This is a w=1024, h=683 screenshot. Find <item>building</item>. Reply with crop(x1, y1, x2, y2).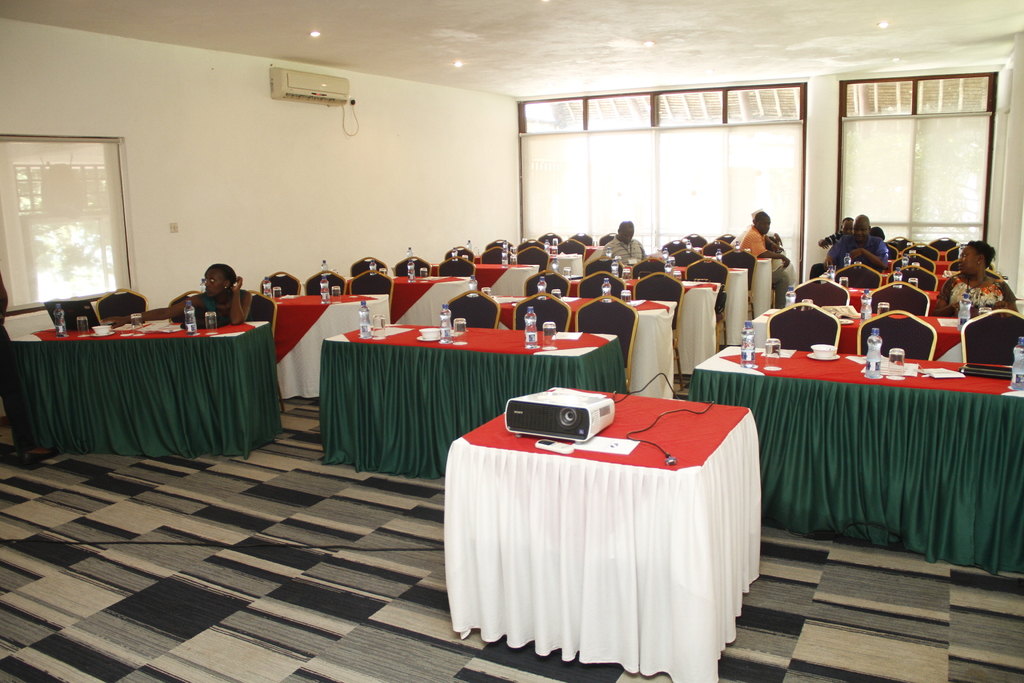
crop(0, 0, 1023, 682).
